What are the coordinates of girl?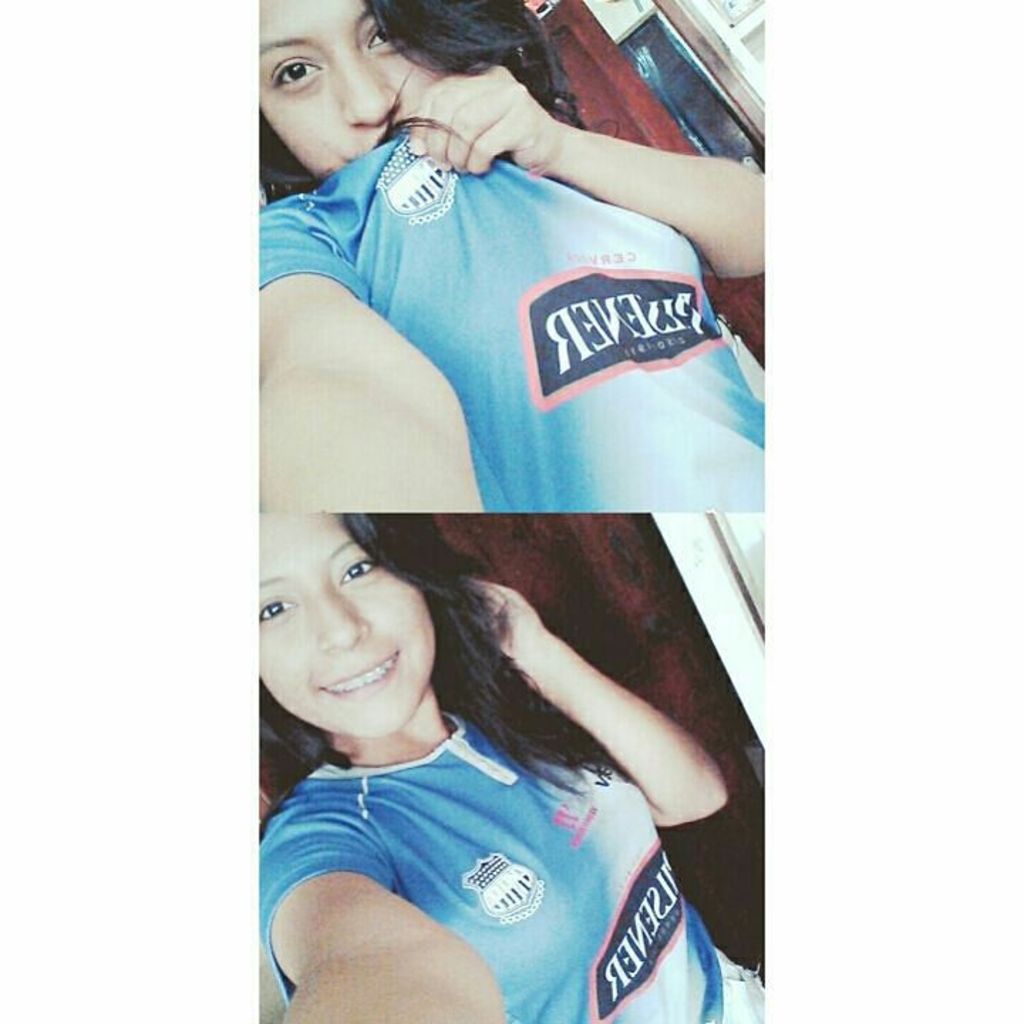
rect(257, 0, 764, 513).
